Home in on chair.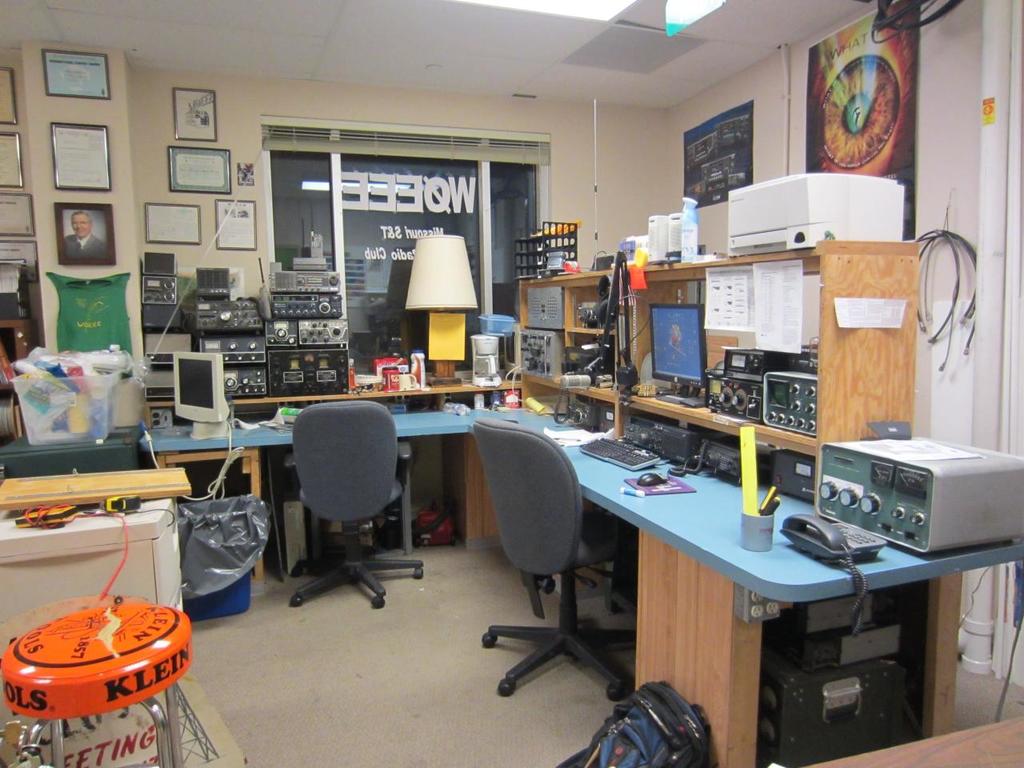
Homed in at bbox=[271, 399, 411, 610].
